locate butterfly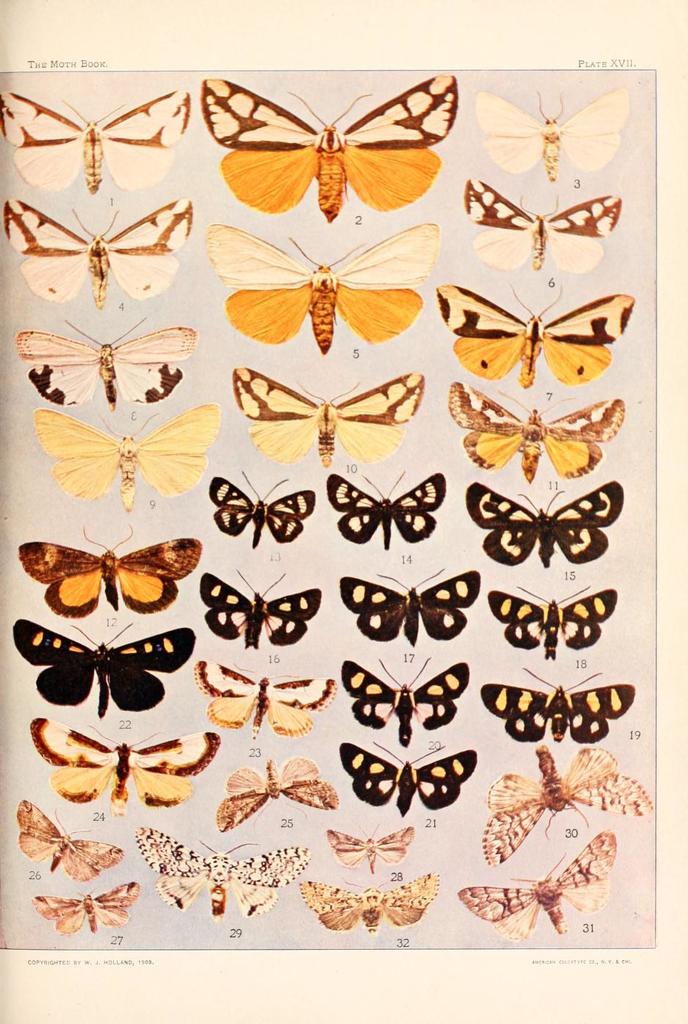
crop(468, 84, 628, 181)
